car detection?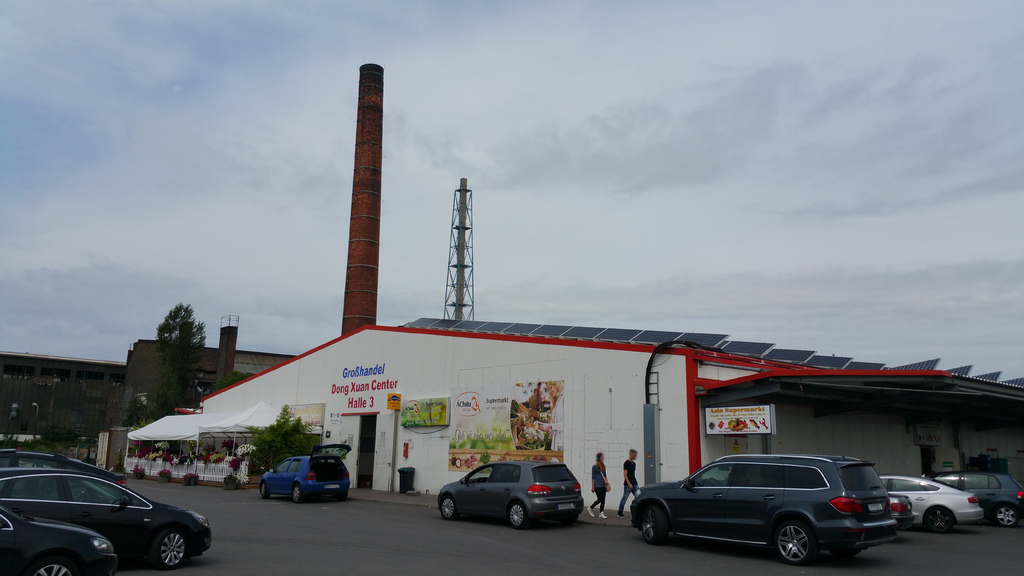
(x1=0, y1=468, x2=209, y2=575)
